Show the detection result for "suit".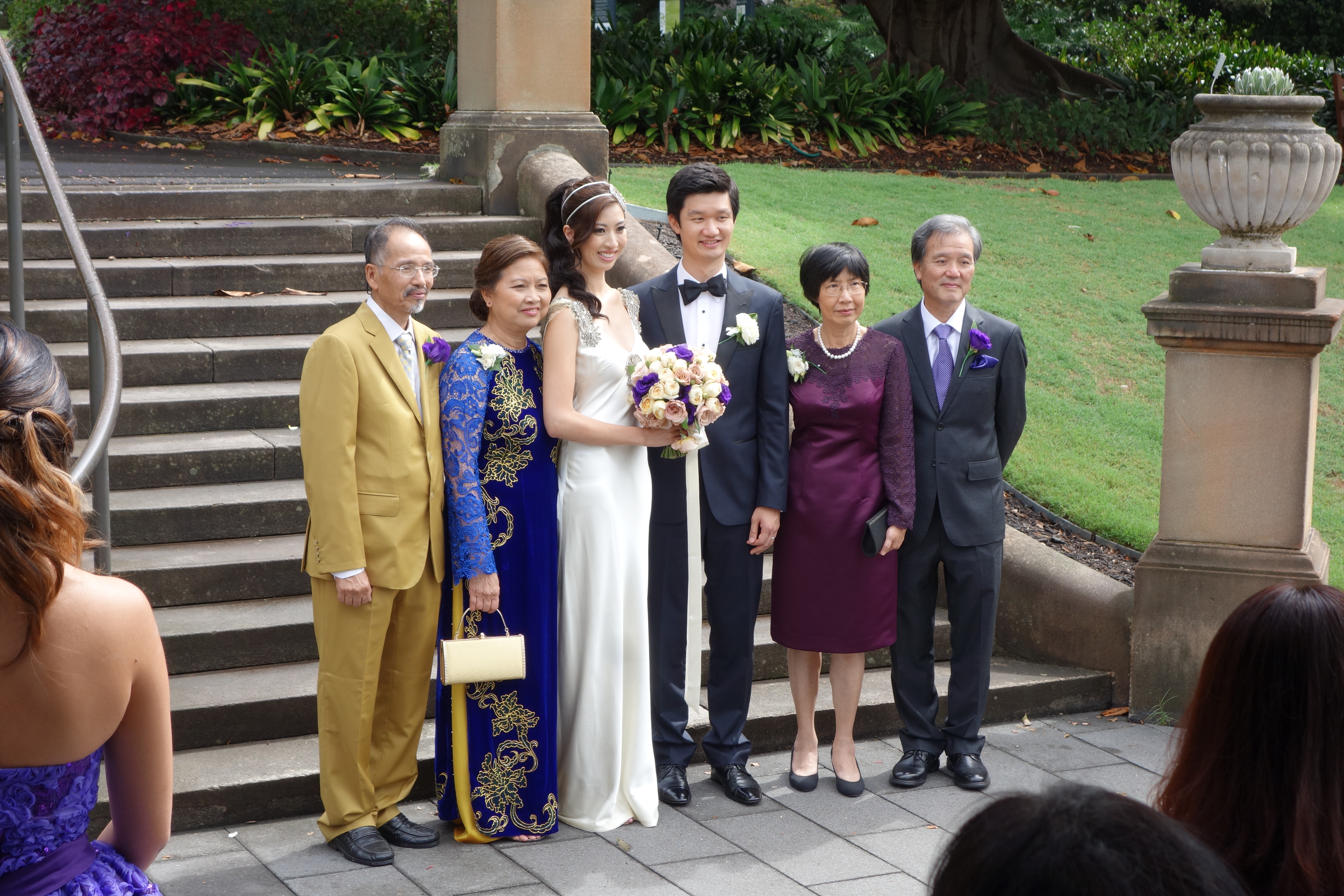
<region>224, 53, 256, 196</region>.
